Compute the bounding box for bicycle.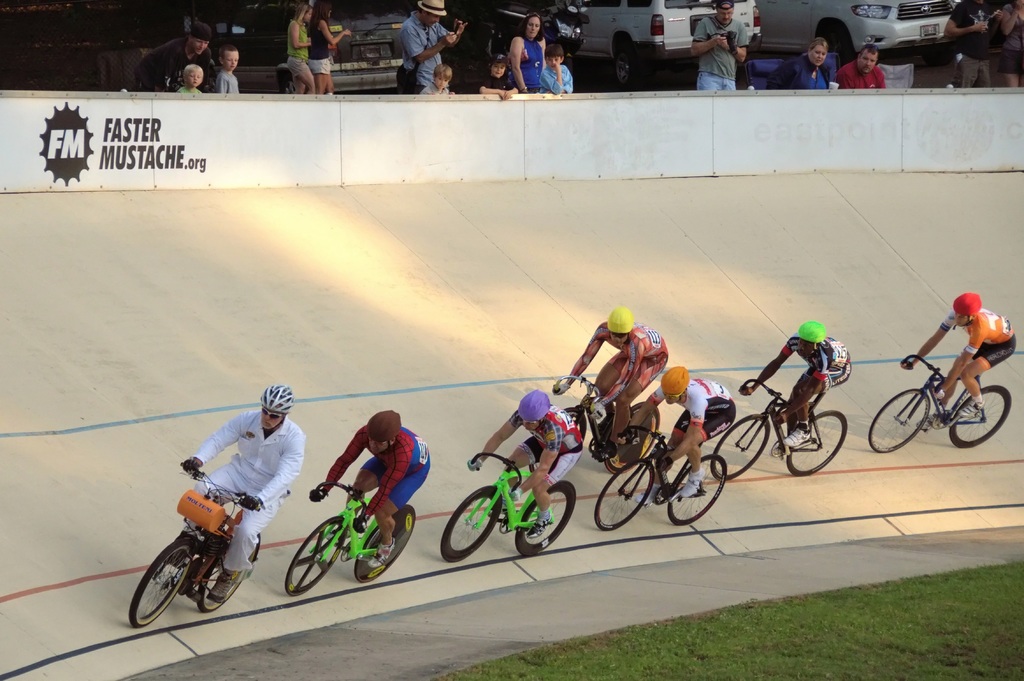
left=594, top=422, right=729, bottom=532.
